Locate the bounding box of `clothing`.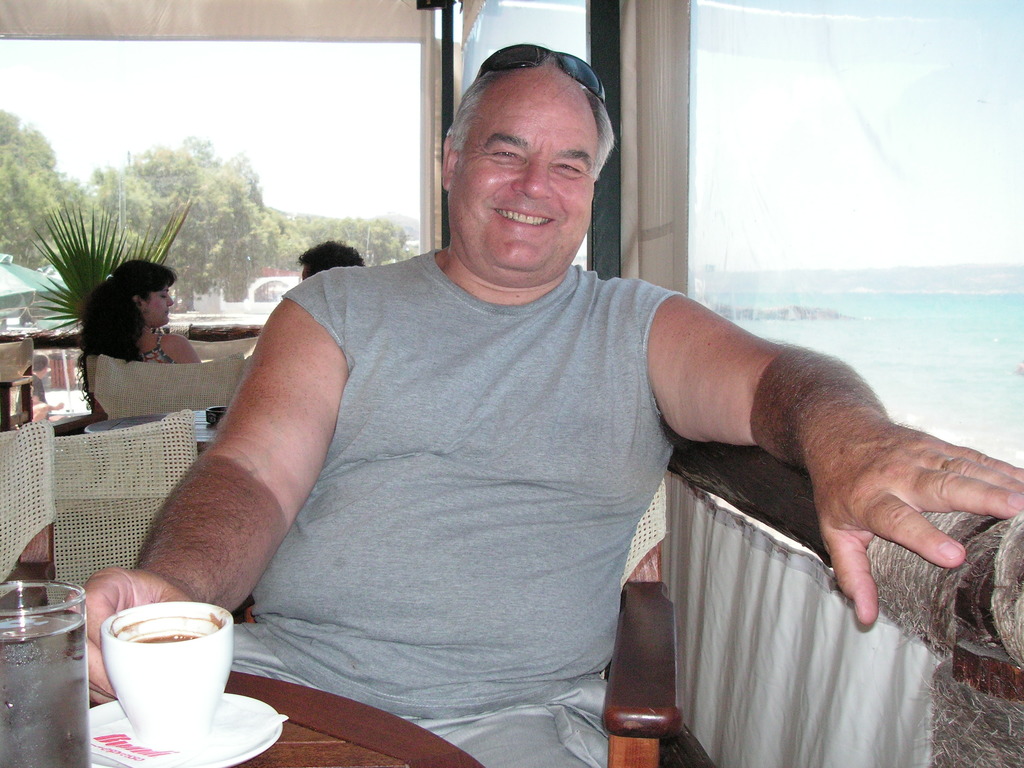
Bounding box: rect(138, 333, 179, 364).
